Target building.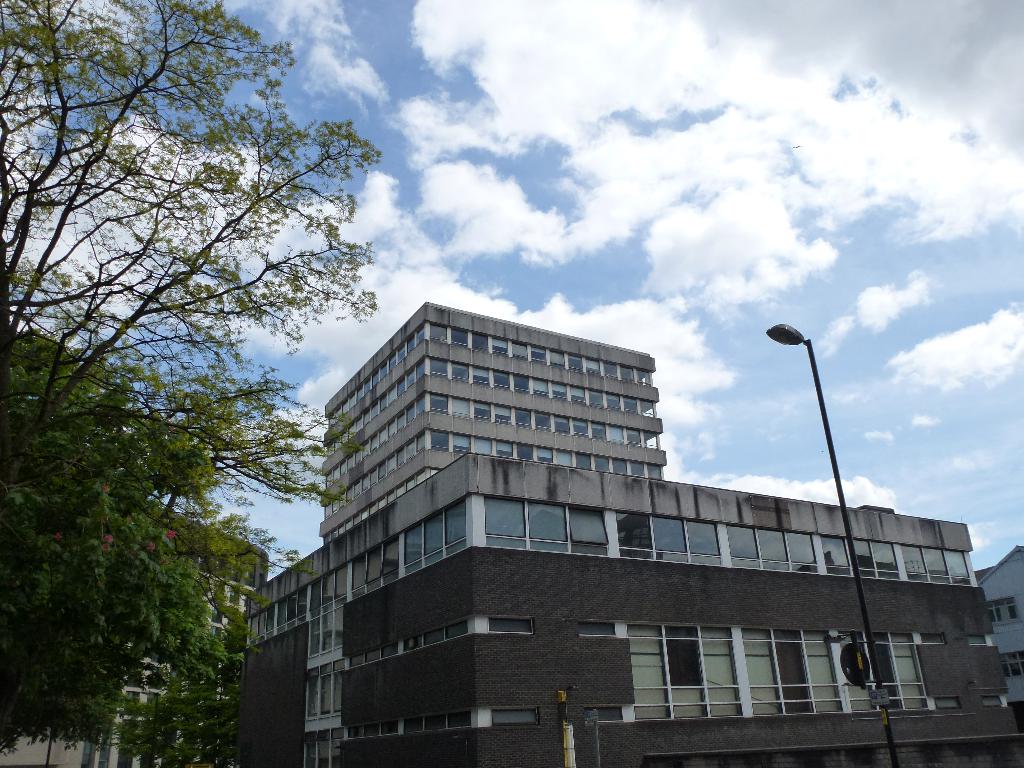
Target region: 242/305/1023/767.
